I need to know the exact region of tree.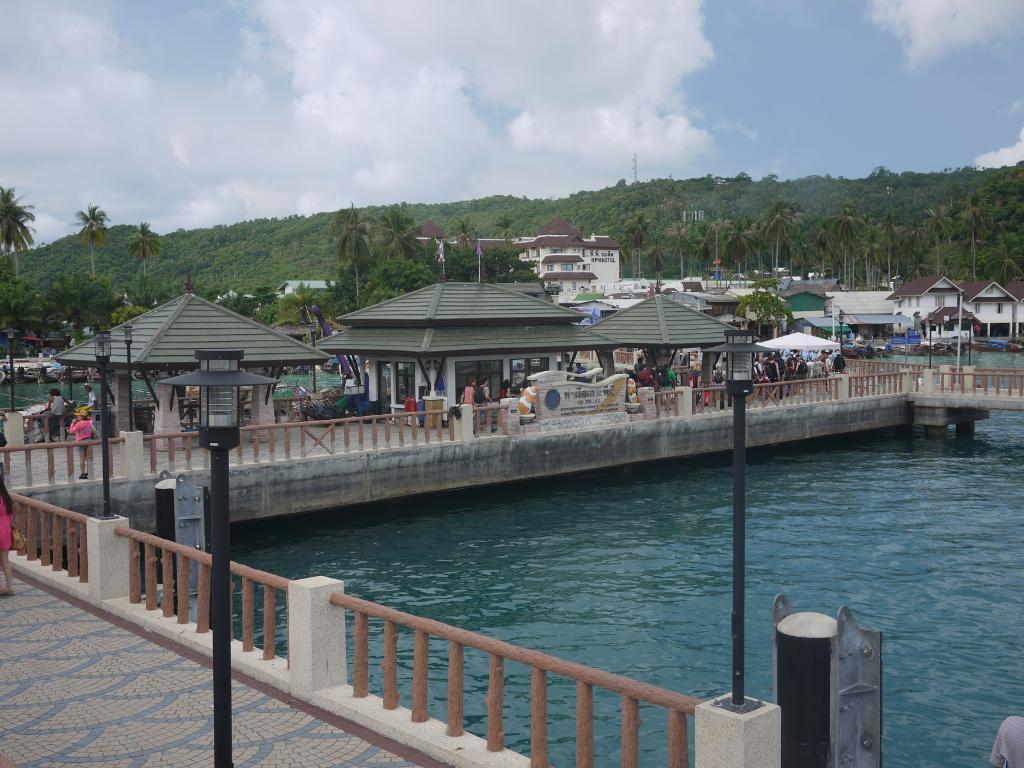
Region: pyautogui.locateOnScreen(620, 210, 641, 283).
